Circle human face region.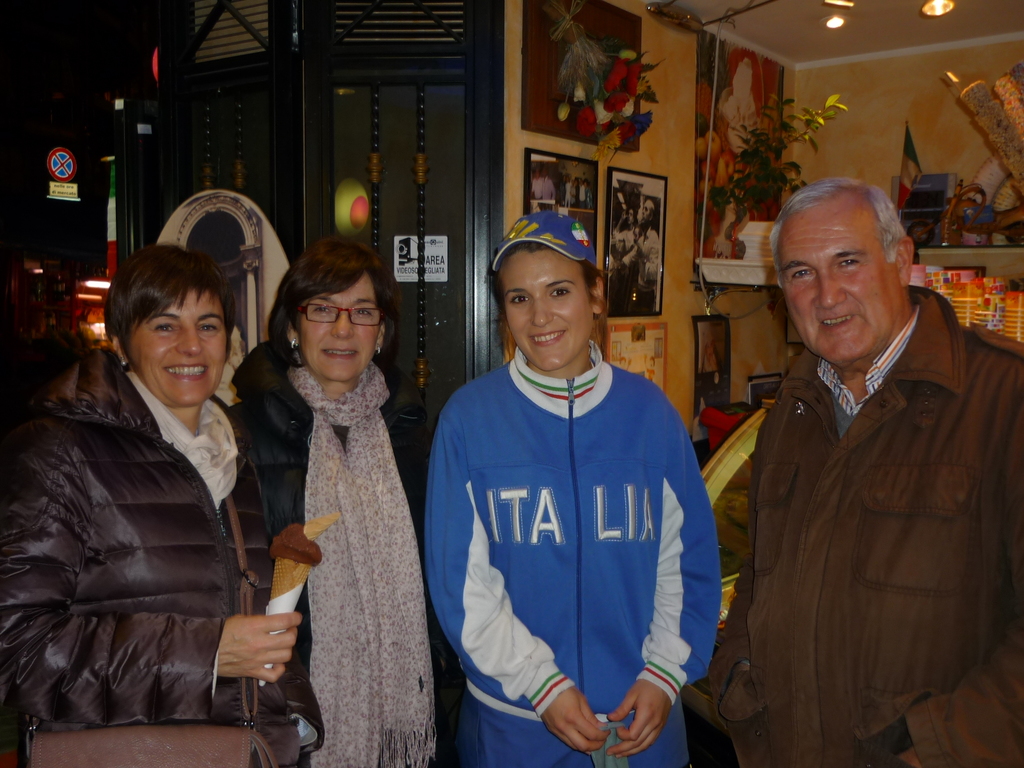
Region: (296,275,380,383).
